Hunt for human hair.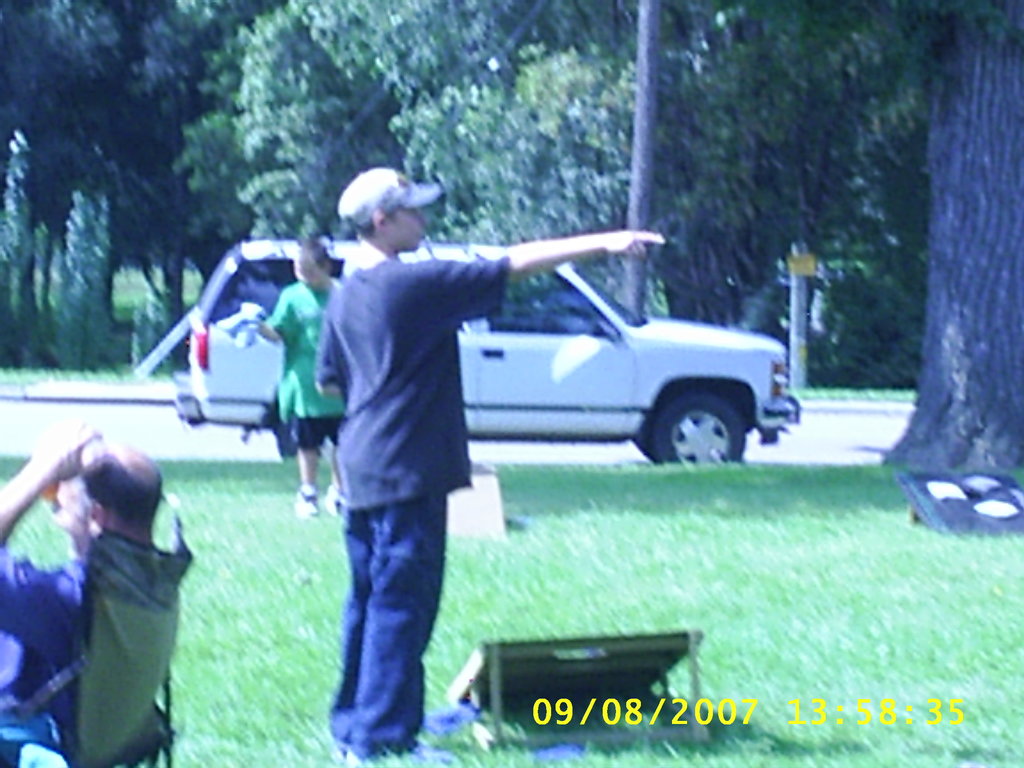
Hunted down at bbox=(51, 454, 166, 529).
